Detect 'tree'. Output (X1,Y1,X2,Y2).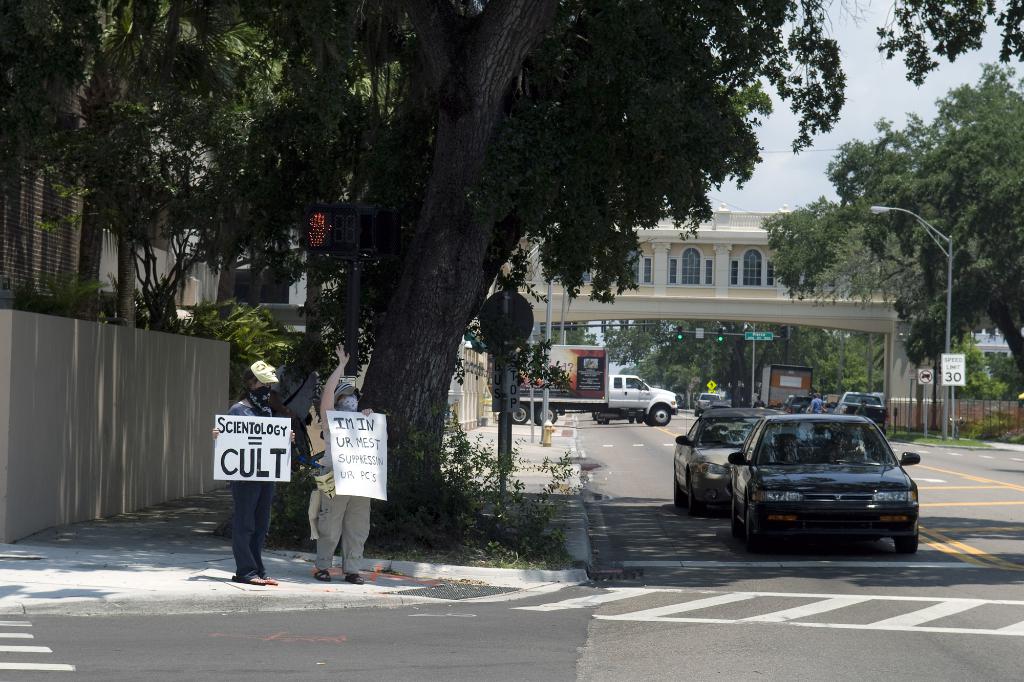
(940,341,1020,405).
